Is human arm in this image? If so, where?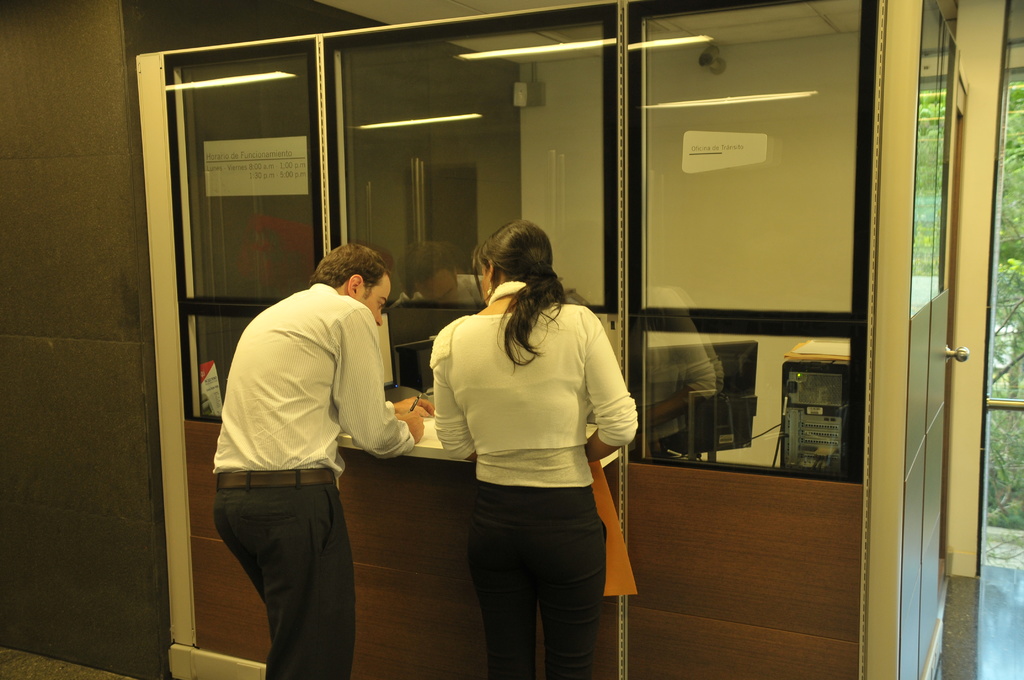
Yes, at locate(423, 359, 470, 459).
